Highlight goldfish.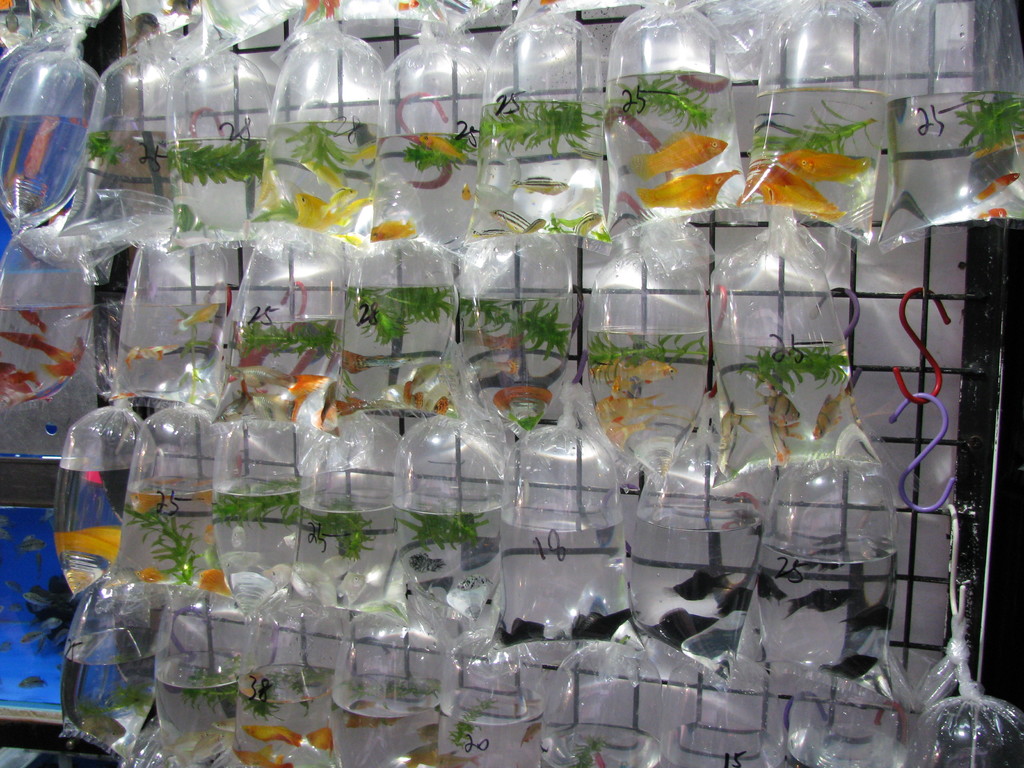
Highlighted region: <region>630, 128, 726, 180</region>.
